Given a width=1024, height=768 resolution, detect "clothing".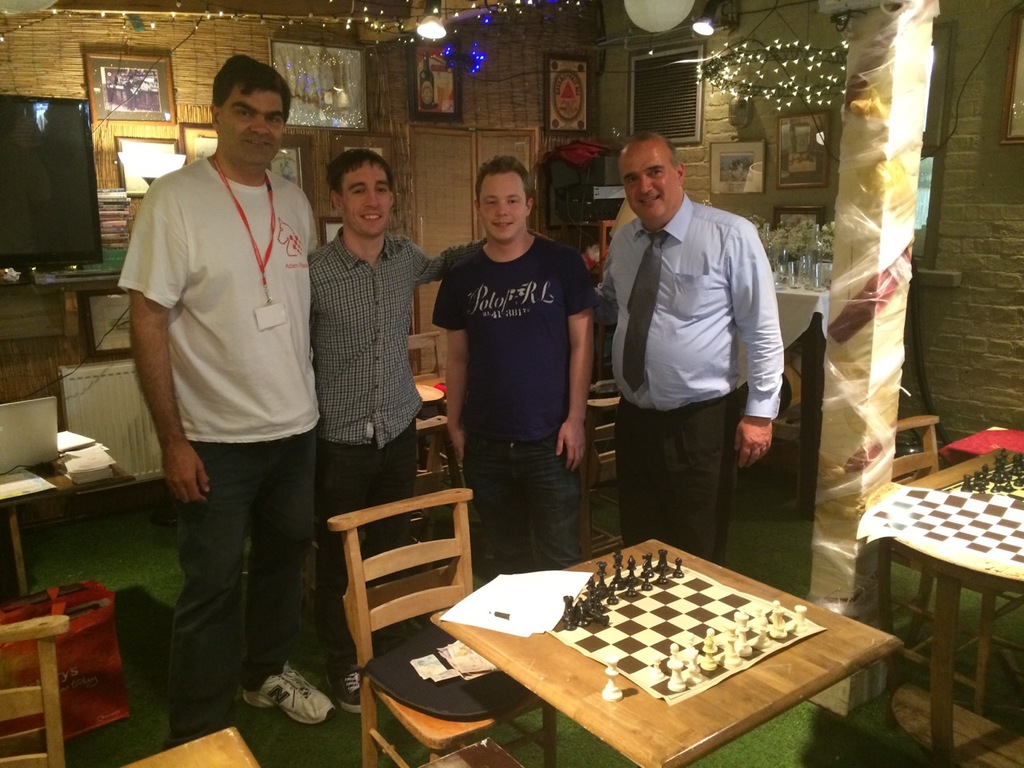
box(594, 155, 791, 546).
